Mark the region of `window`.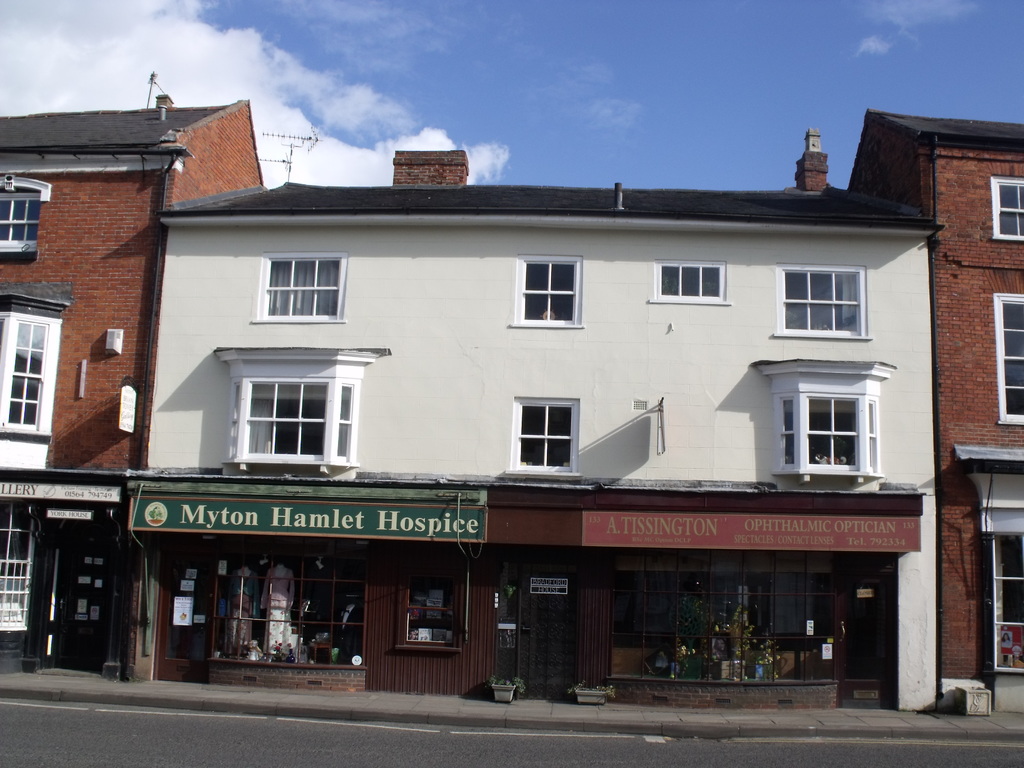
Region: l=513, t=399, r=584, b=466.
